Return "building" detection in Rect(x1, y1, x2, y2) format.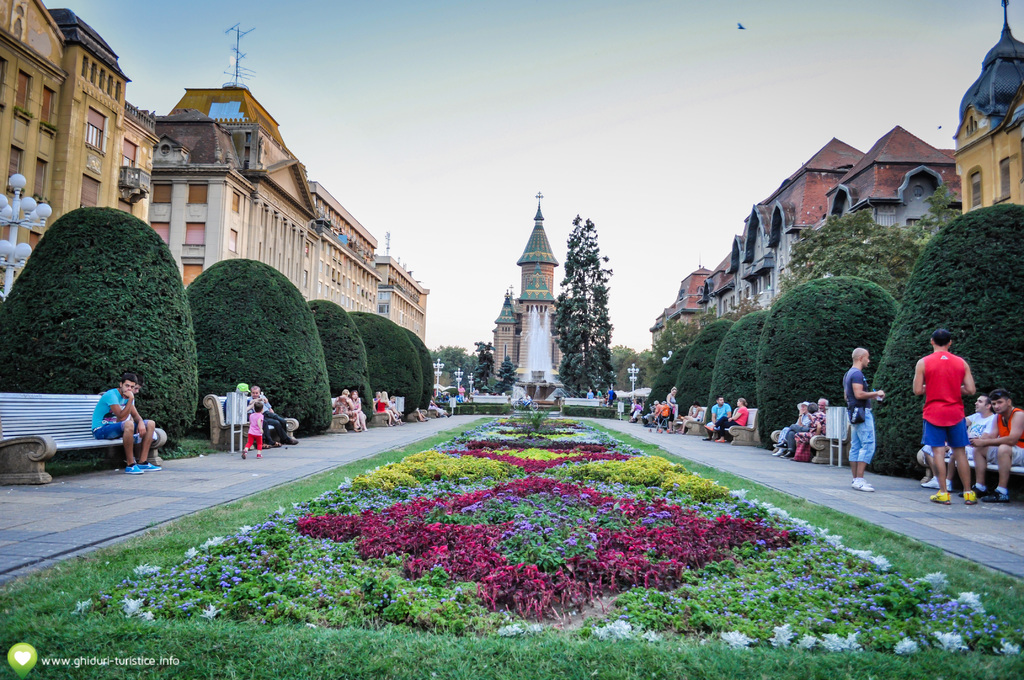
Rect(492, 193, 613, 411).
